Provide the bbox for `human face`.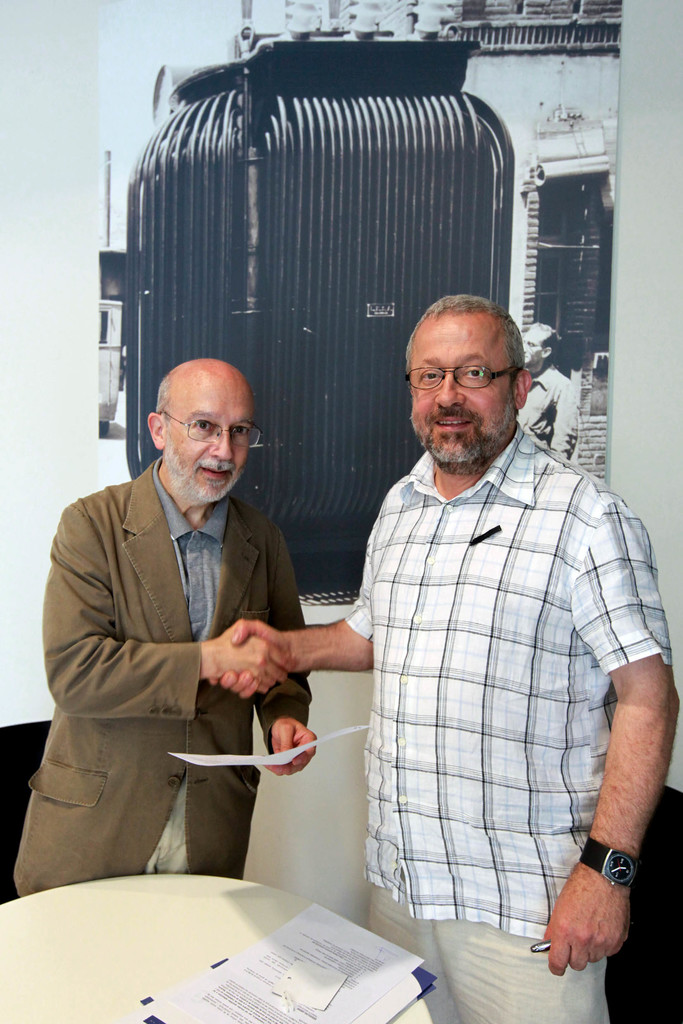
crop(407, 319, 515, 468).
